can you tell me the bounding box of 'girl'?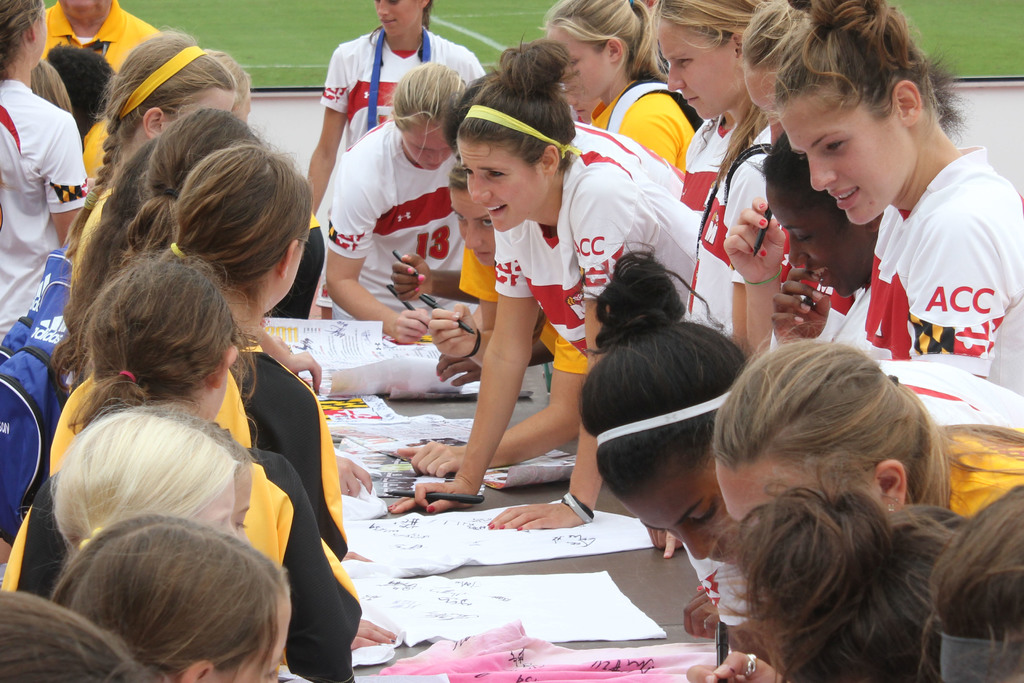
BBox(301, 0, 494, 317).
